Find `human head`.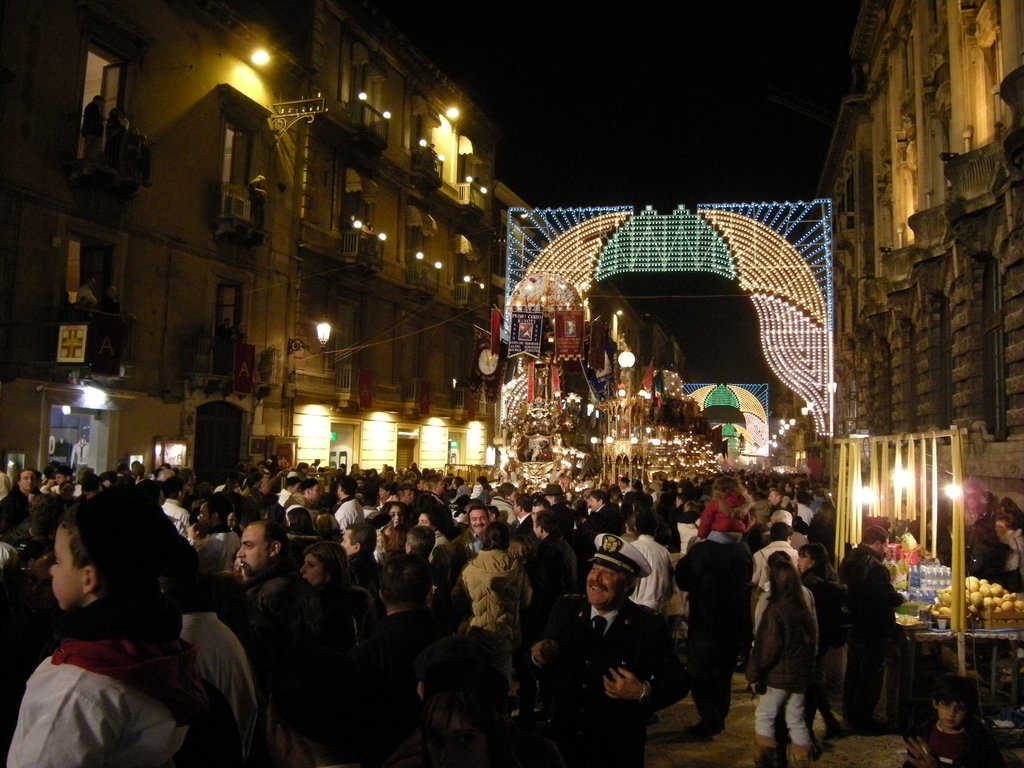
<region>351, 461, 360, 474</region>.
